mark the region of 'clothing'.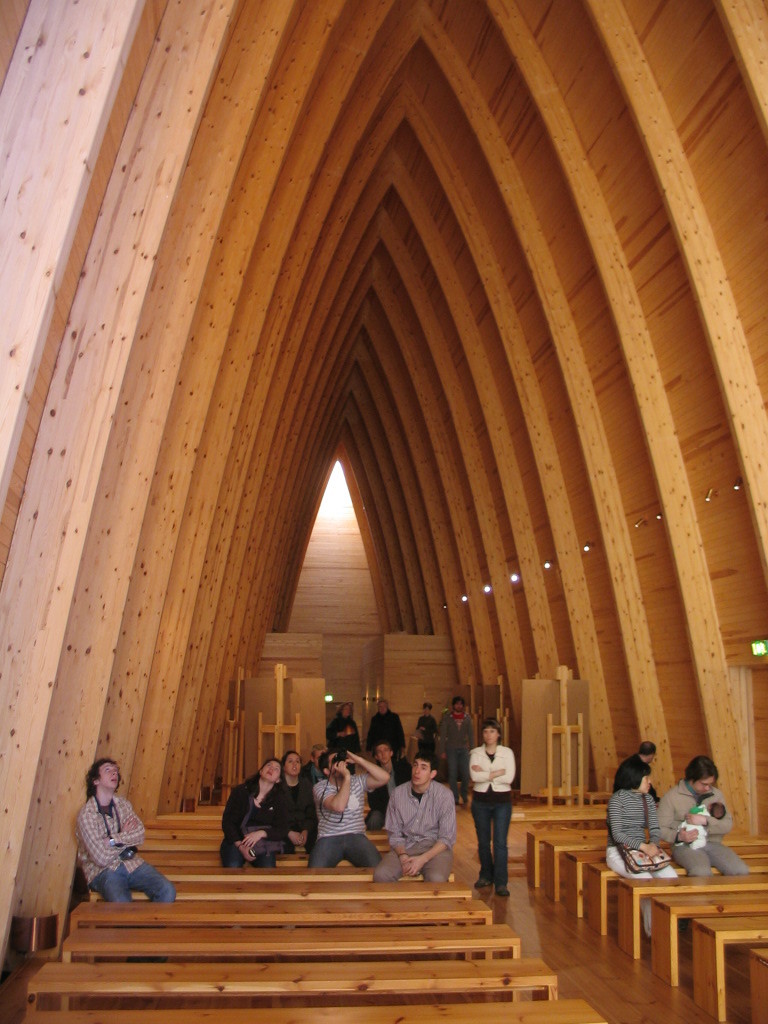
Region: locate(309, 779, 376, 863).
